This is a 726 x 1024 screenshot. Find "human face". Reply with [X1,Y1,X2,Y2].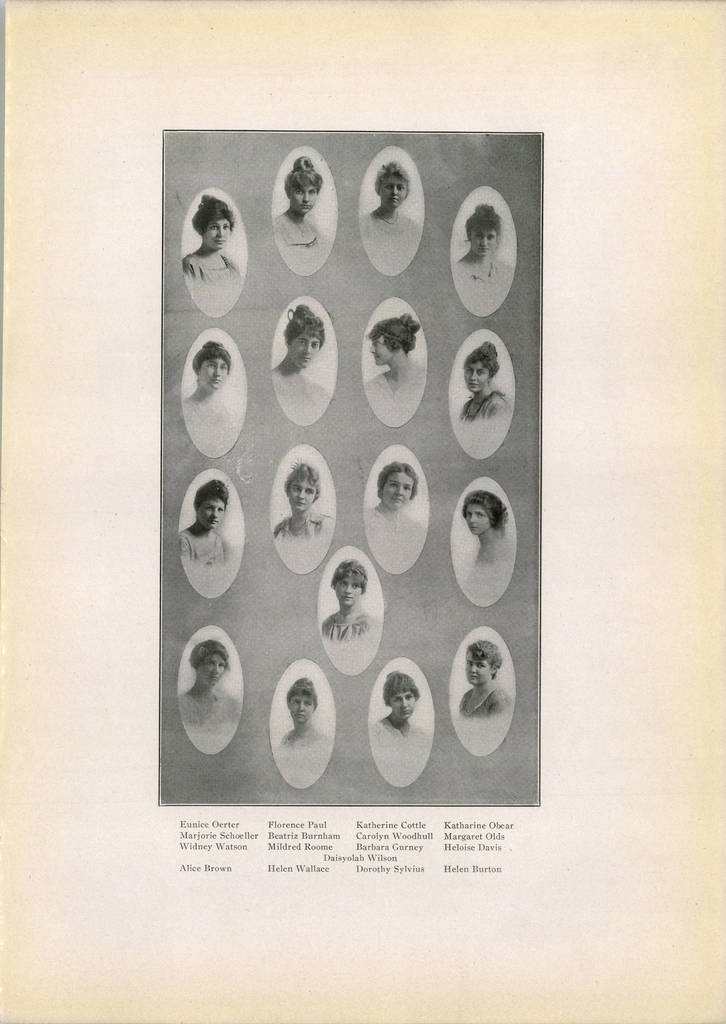
[286,693,315,728].
